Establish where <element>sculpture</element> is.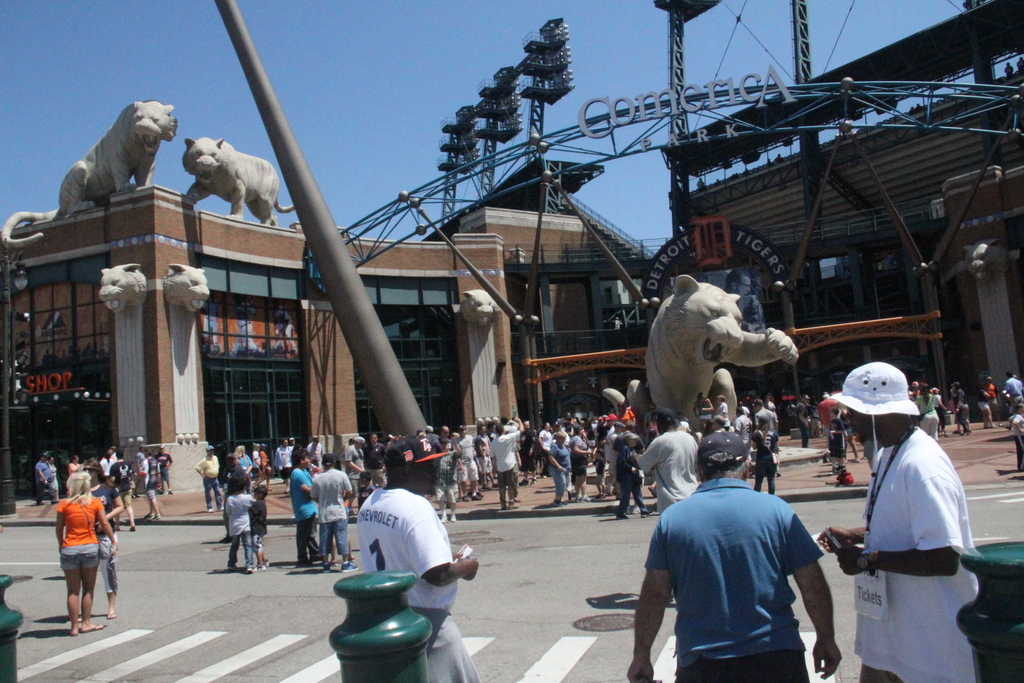
Established at box=[171, 131, 294, 230].
